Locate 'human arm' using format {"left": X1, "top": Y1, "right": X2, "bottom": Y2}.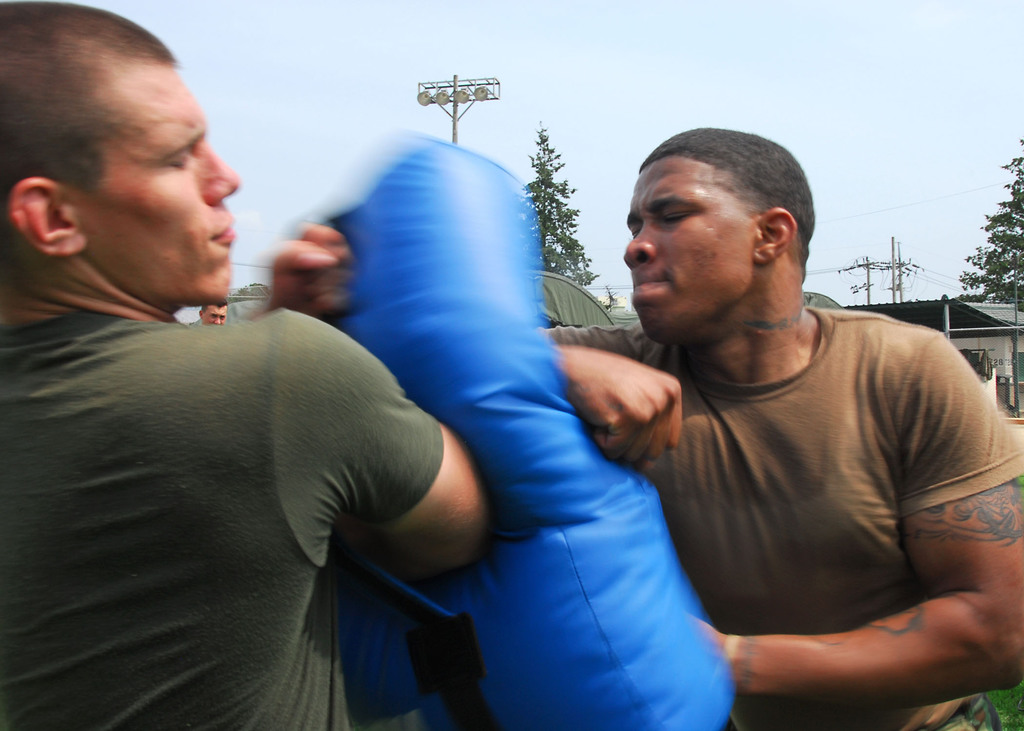
{"left": 549, "top": 342, "right": 684, "bottom": 474}.
